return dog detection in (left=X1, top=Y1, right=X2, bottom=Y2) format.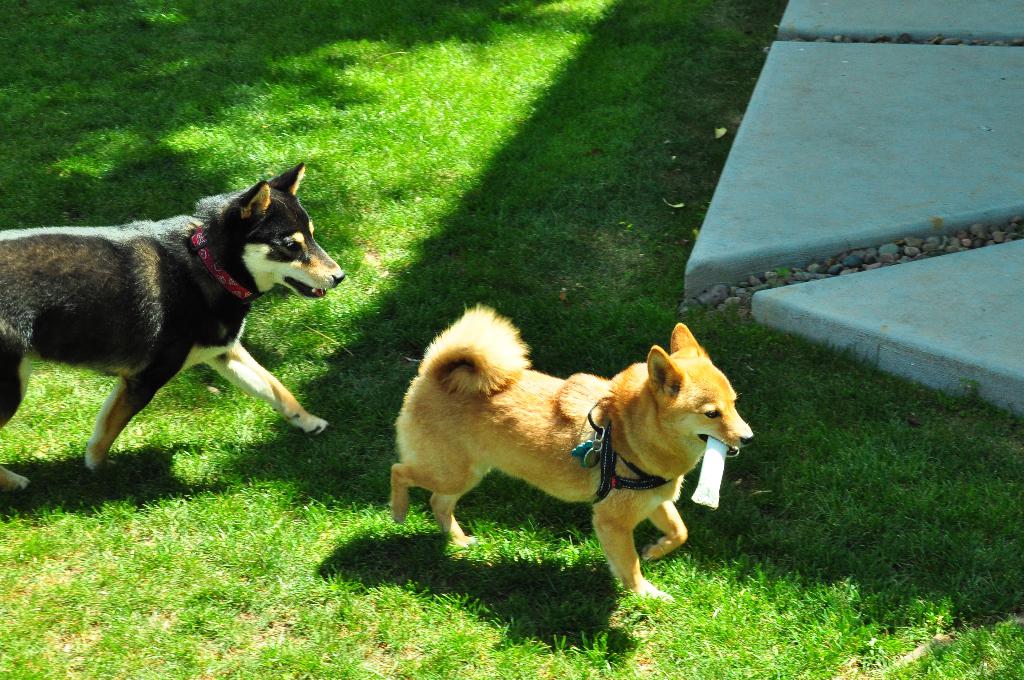
(left=0, top=167, right=340, bottom=492).
